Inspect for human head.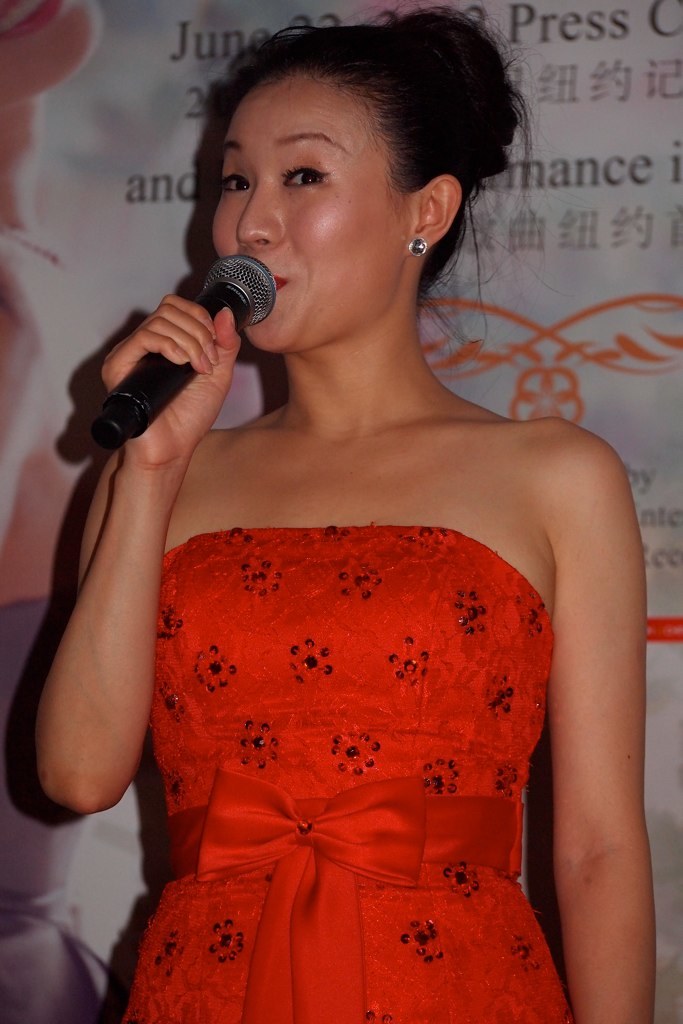
Inspection: detection(210, 8, 519, 350).
